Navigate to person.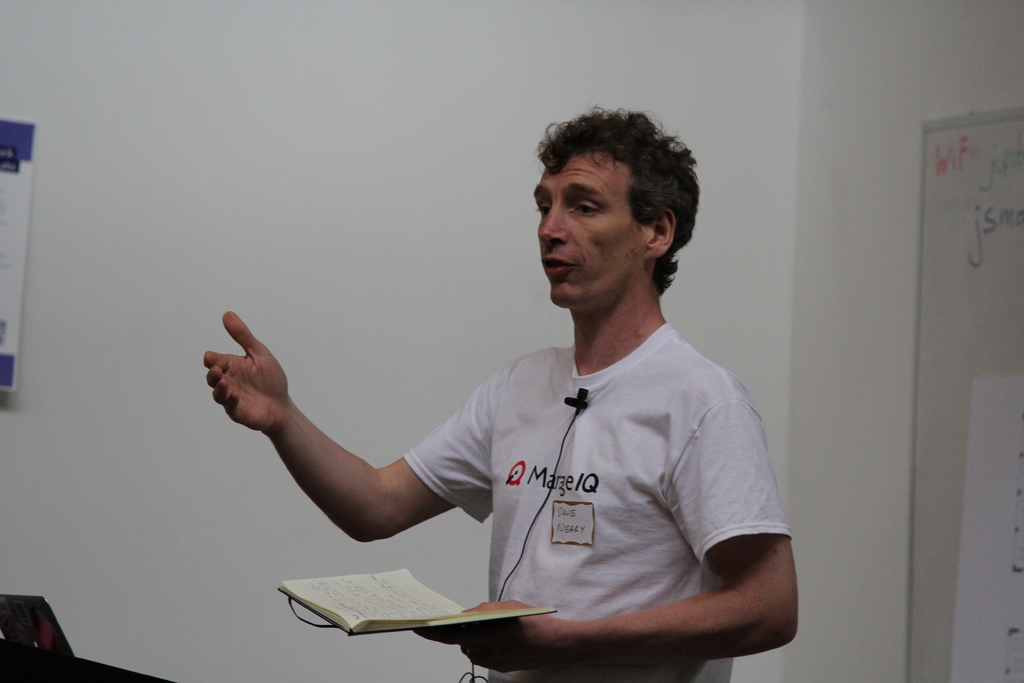
Navigation target: {"x1": 285, "y1": 119, "x2": 782, "y2": 677}.
